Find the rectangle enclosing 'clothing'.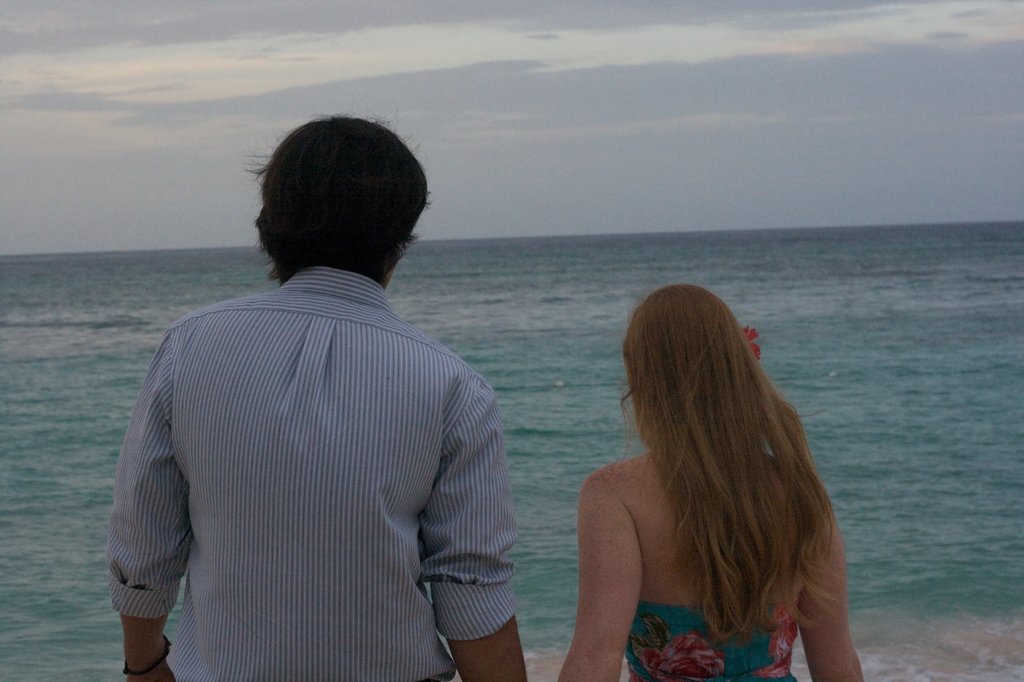
left=638, top=590, right=808, bottom=681.
